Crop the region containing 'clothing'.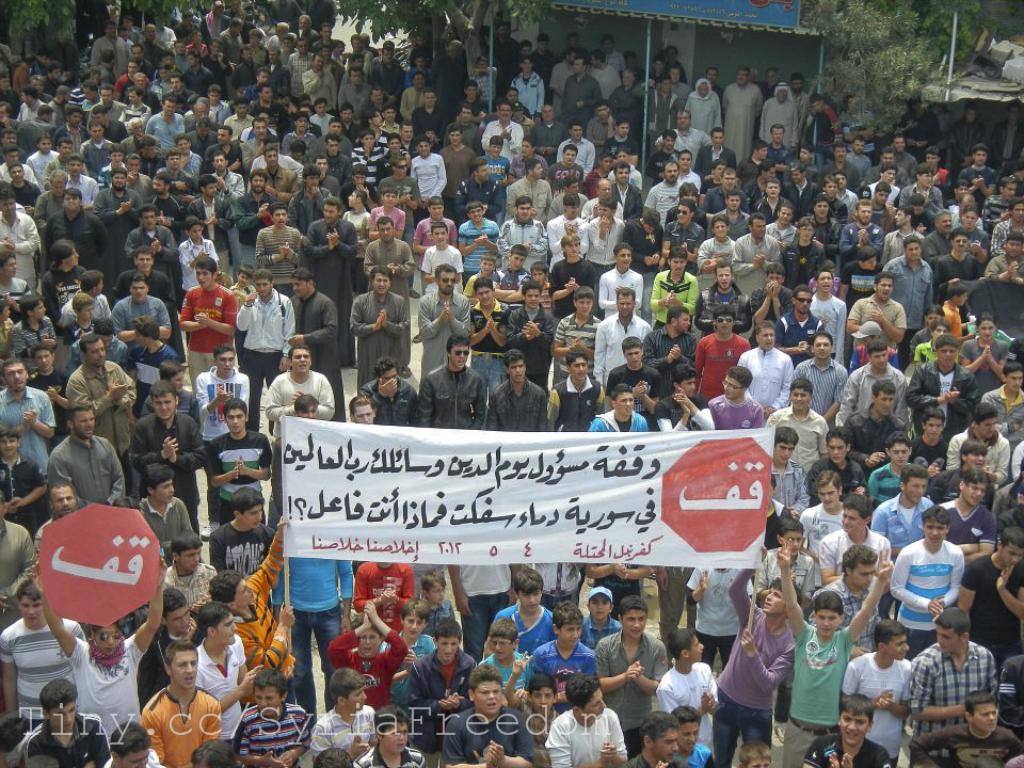
Crop region: pyautogui.locateOnScreen(314, 110, 334, 127).
